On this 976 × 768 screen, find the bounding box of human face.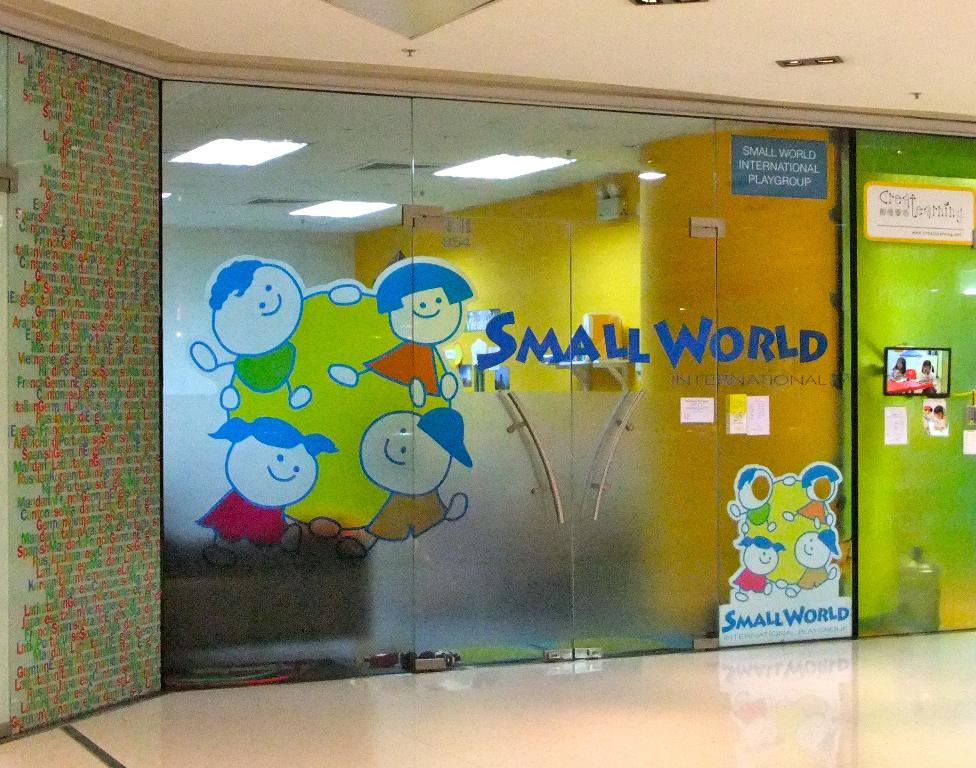
Bounding box: bbox=(361, 411, 451, 495).
